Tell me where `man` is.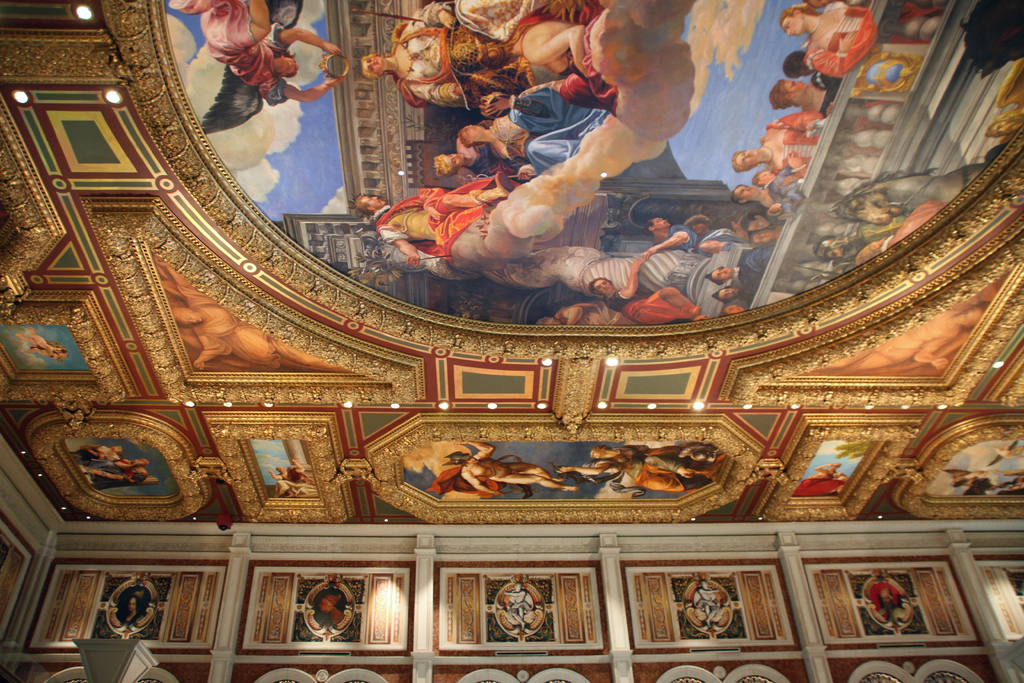
`man` is at x1=345 y1=167 x2=516 y2=258.
